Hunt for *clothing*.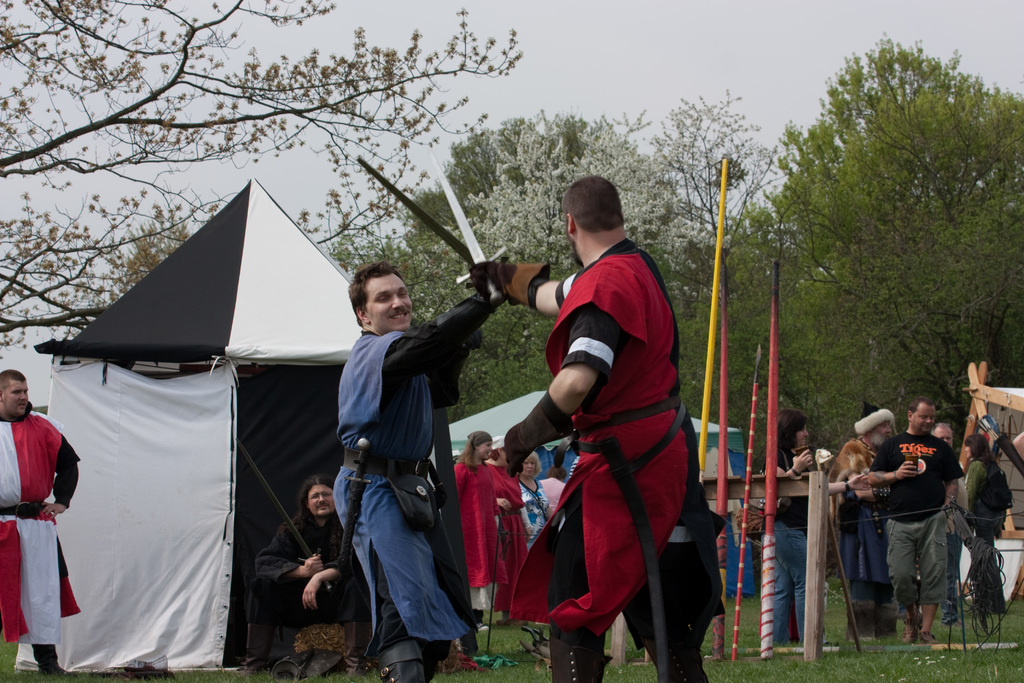
Hunted down at crop(957, 465, 1015, 591).
